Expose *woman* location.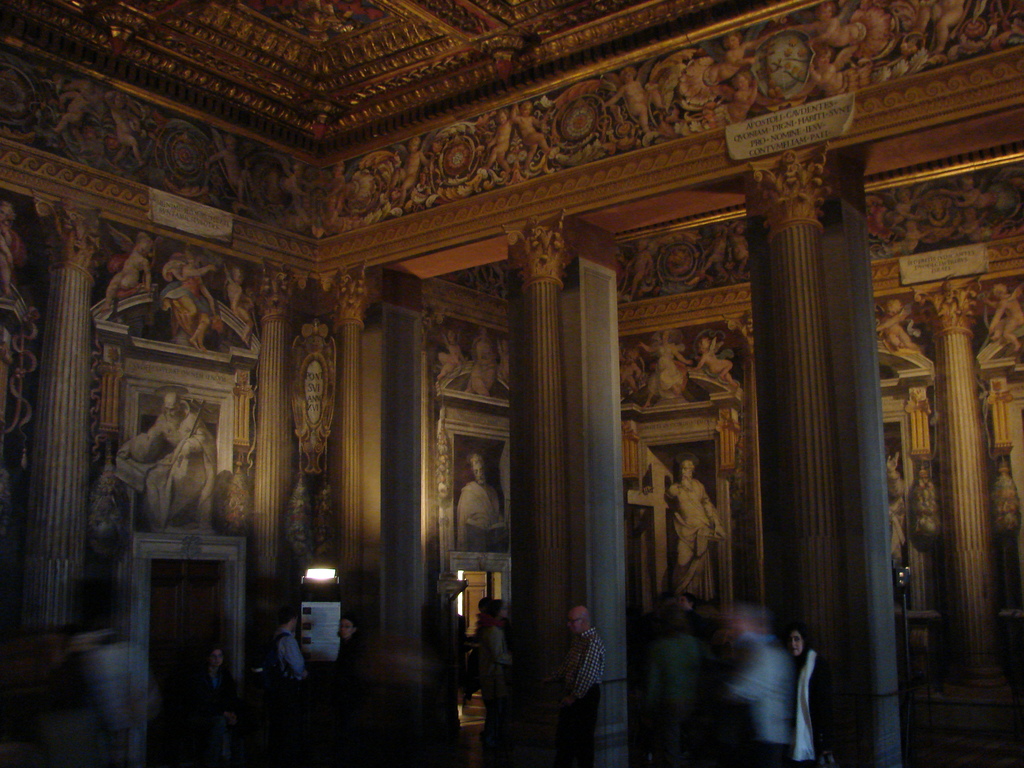
Exposed at 668/455/719/605.
